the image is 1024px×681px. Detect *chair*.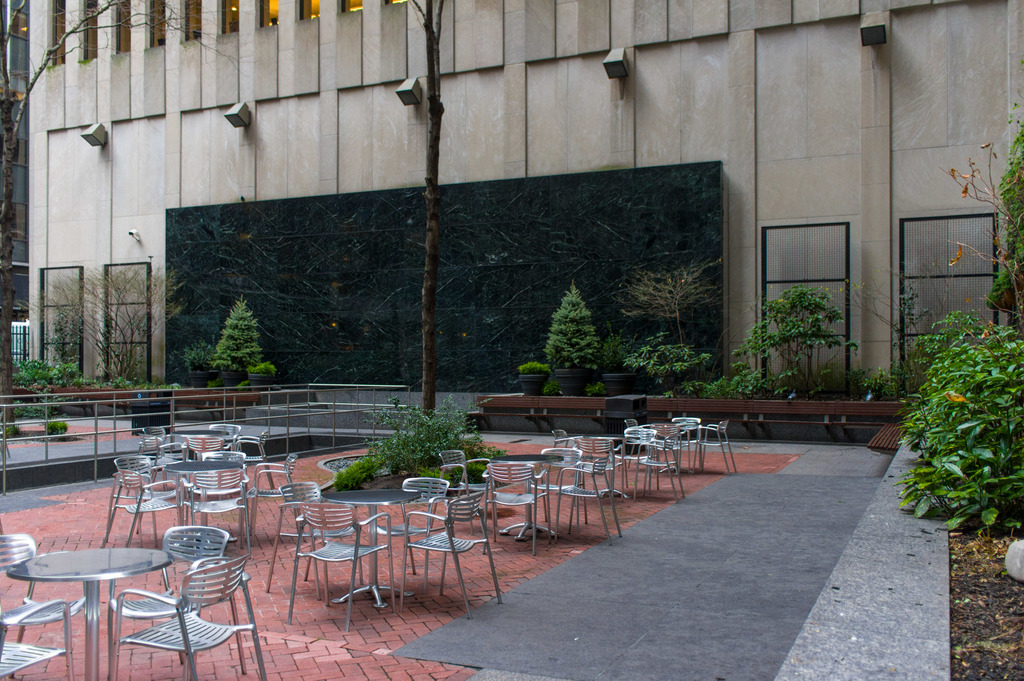
Detection: rect(551, 456, 627, 549).
